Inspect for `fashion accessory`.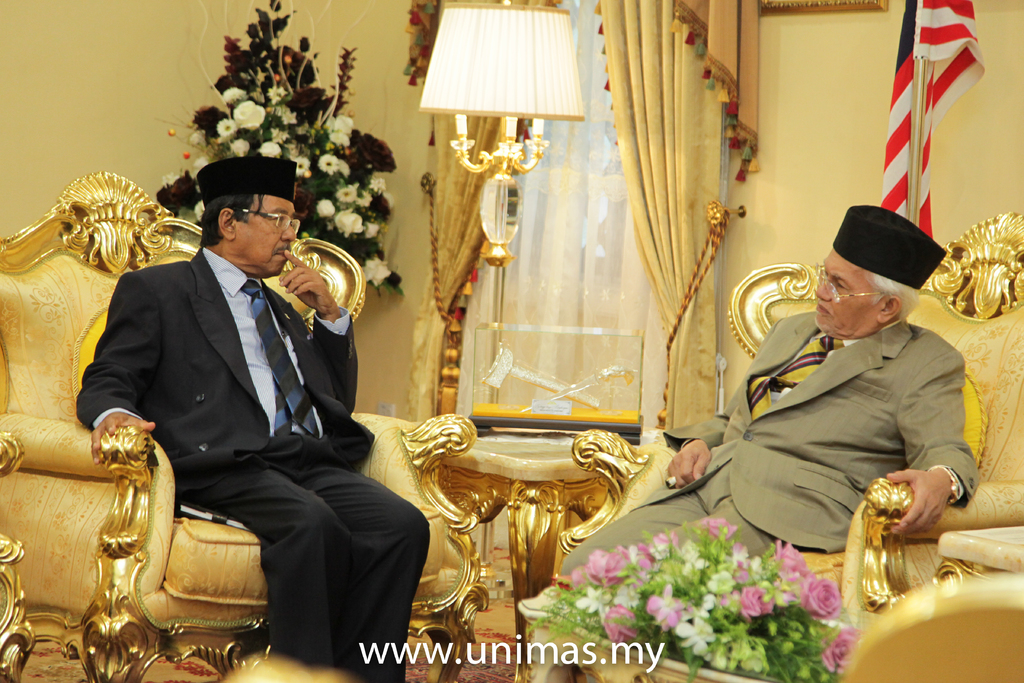
Inspection: 665,473,676,489.
